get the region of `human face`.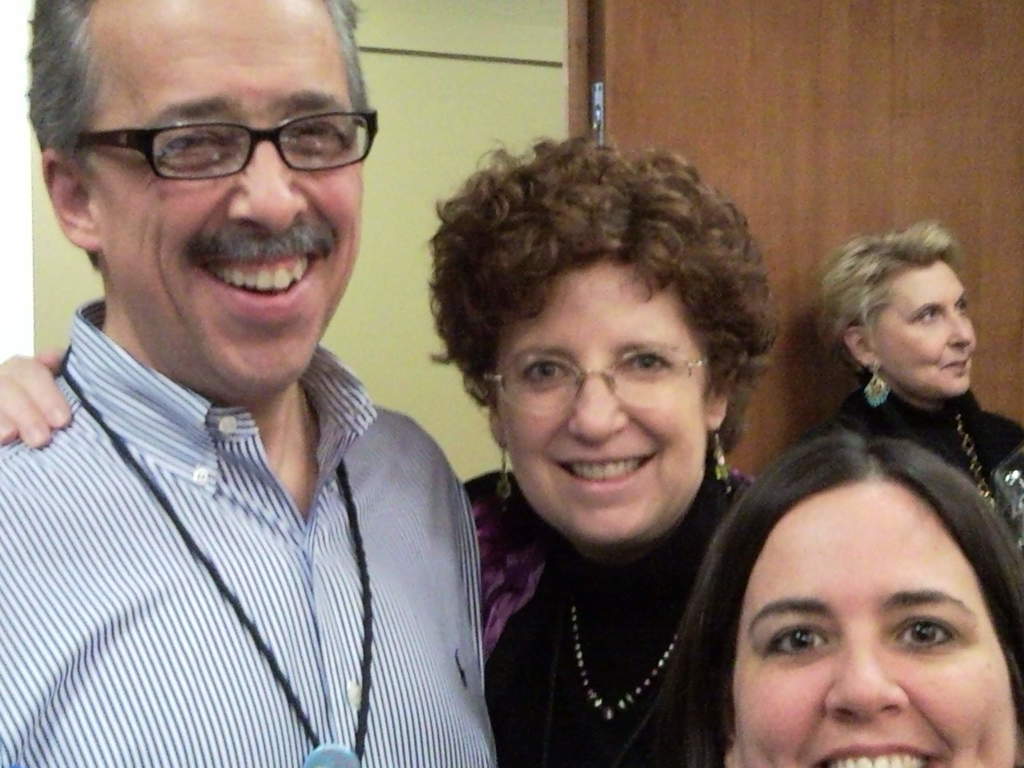
870, 257, 977, 402.
